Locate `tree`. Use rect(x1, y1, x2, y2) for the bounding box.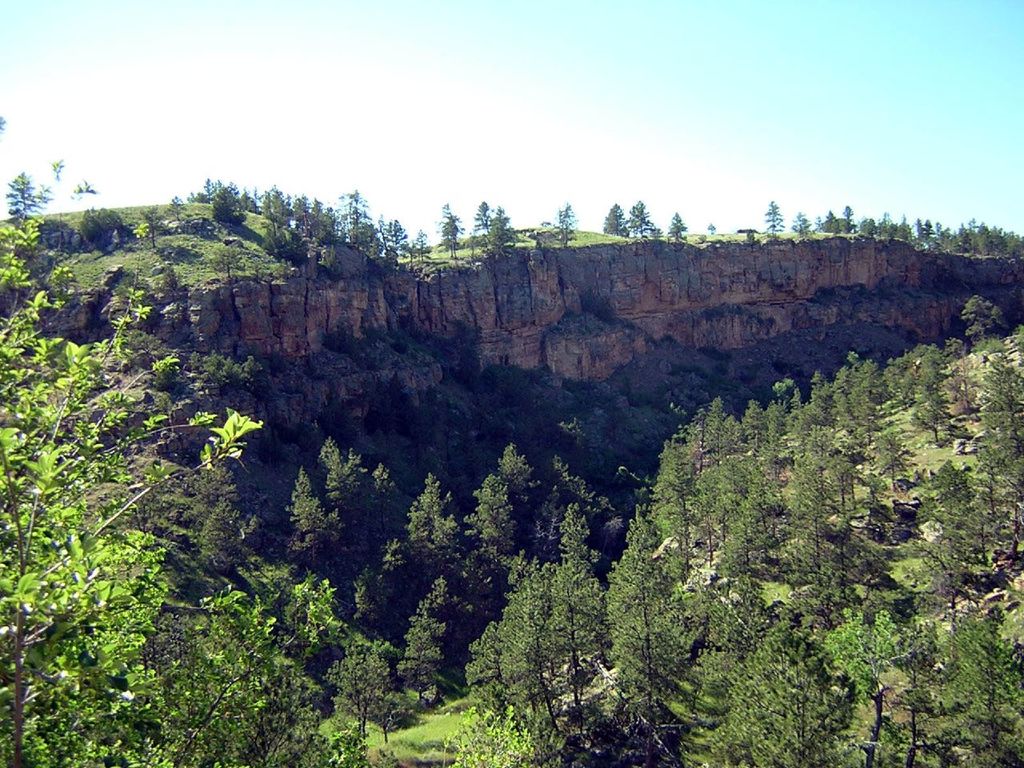
rect(0, 172, 42, 226).
